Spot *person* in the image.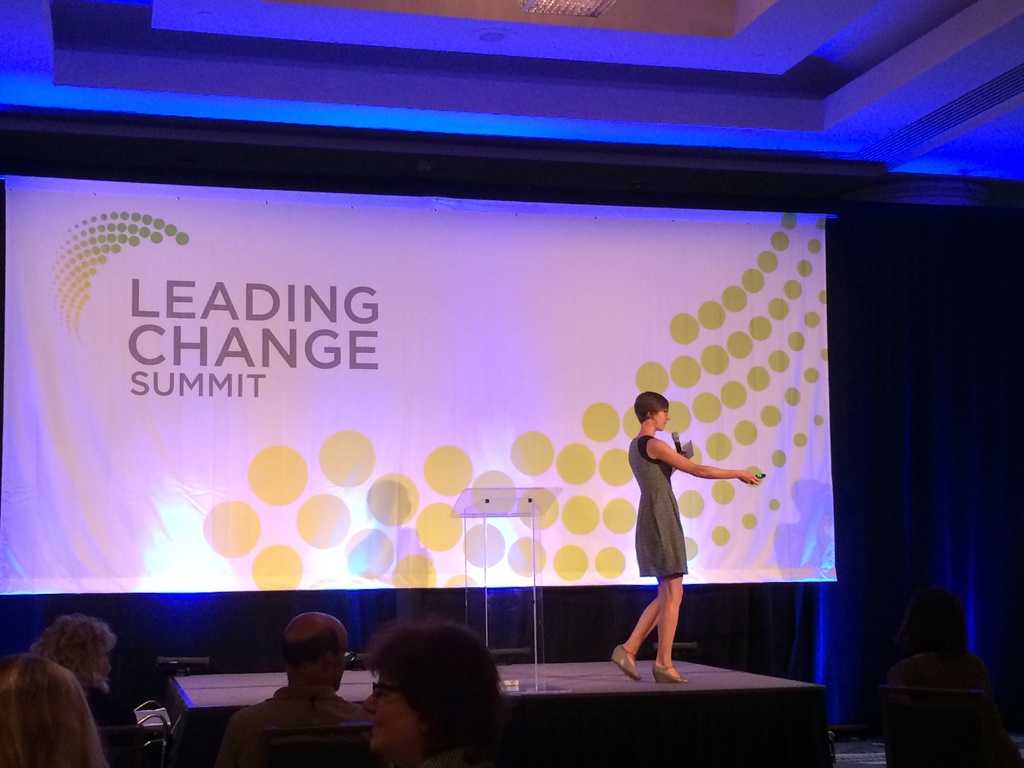
*person* found at box(887, 559, 975, 767).
